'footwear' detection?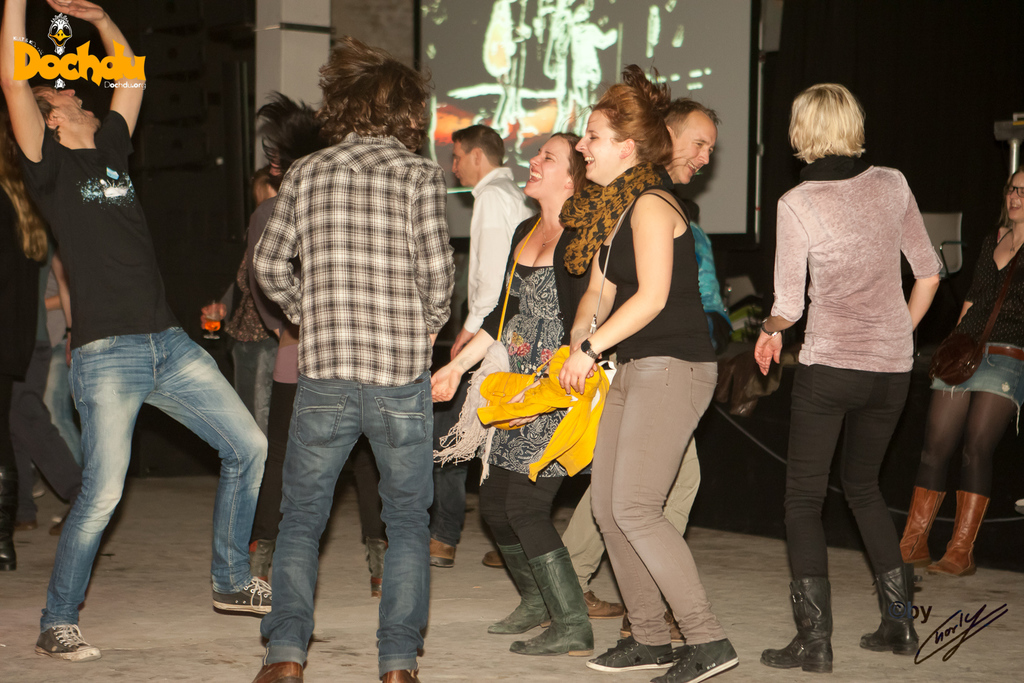
430, 534, 448, 570
